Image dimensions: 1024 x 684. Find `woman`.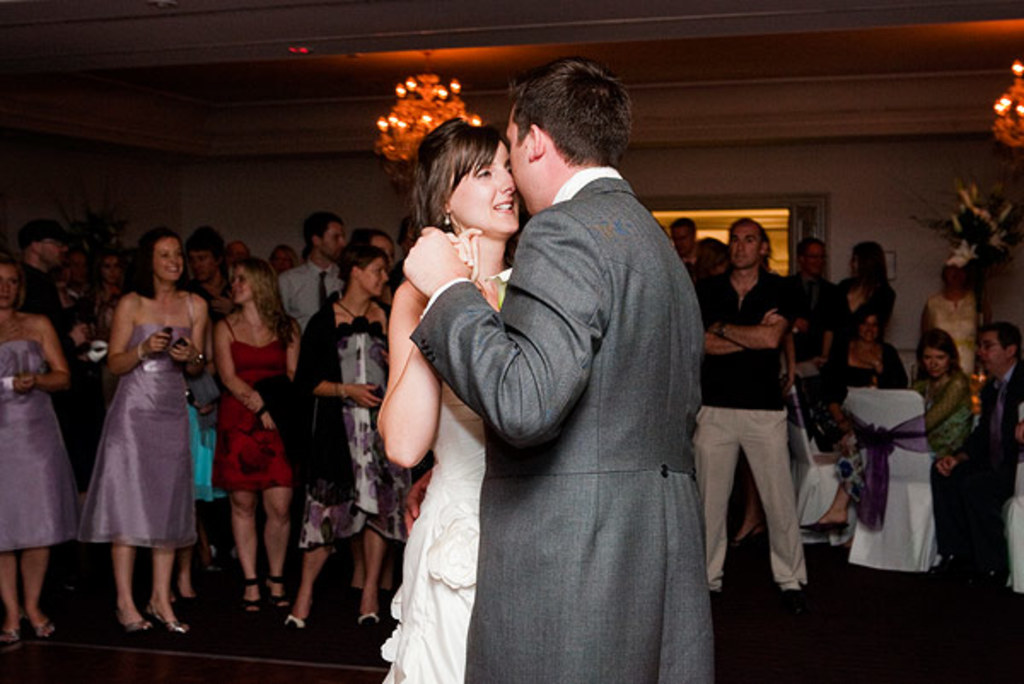
[left=377, top=119, right=526, bottom=682].
